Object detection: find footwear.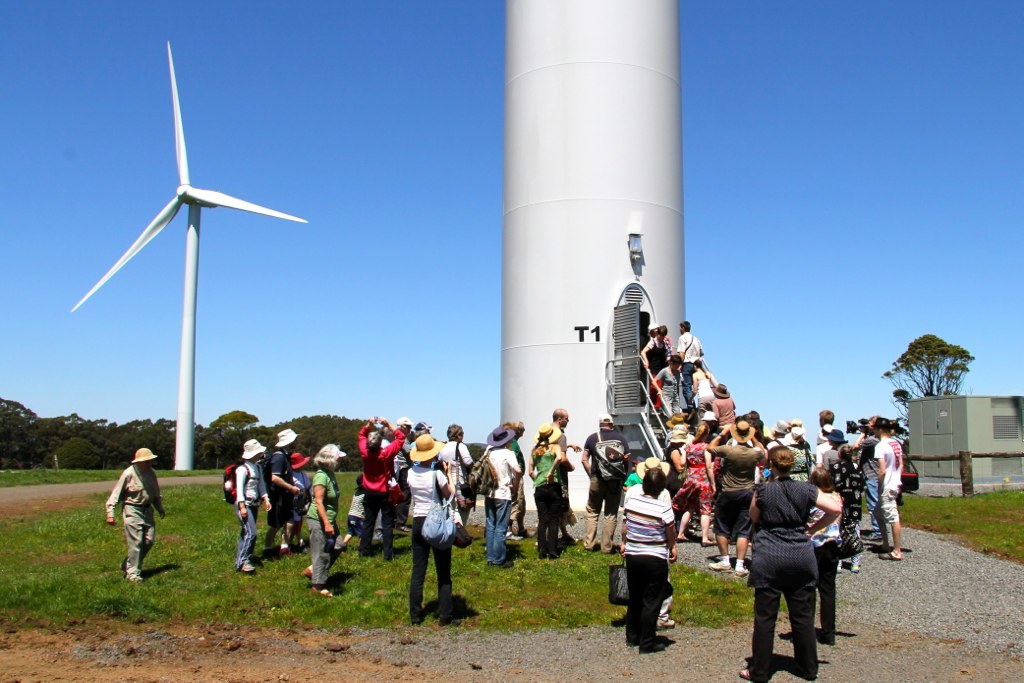
locate(883, 550, 896, 562).
